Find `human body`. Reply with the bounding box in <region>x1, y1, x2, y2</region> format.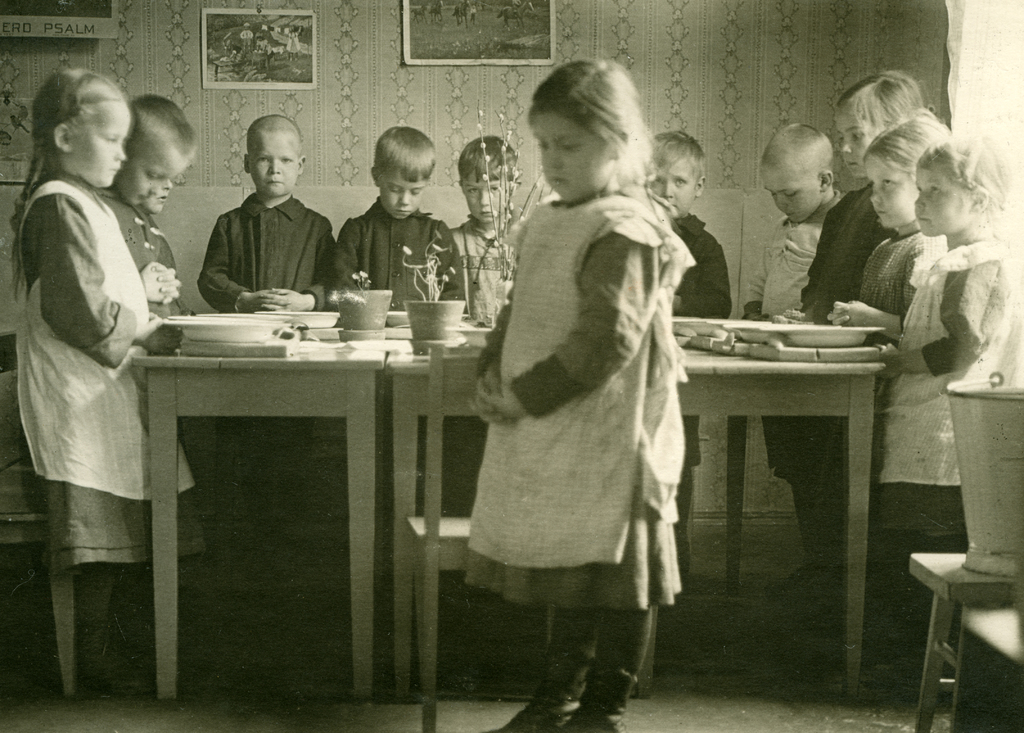
<region>447, 124, 527, 332</region>.
